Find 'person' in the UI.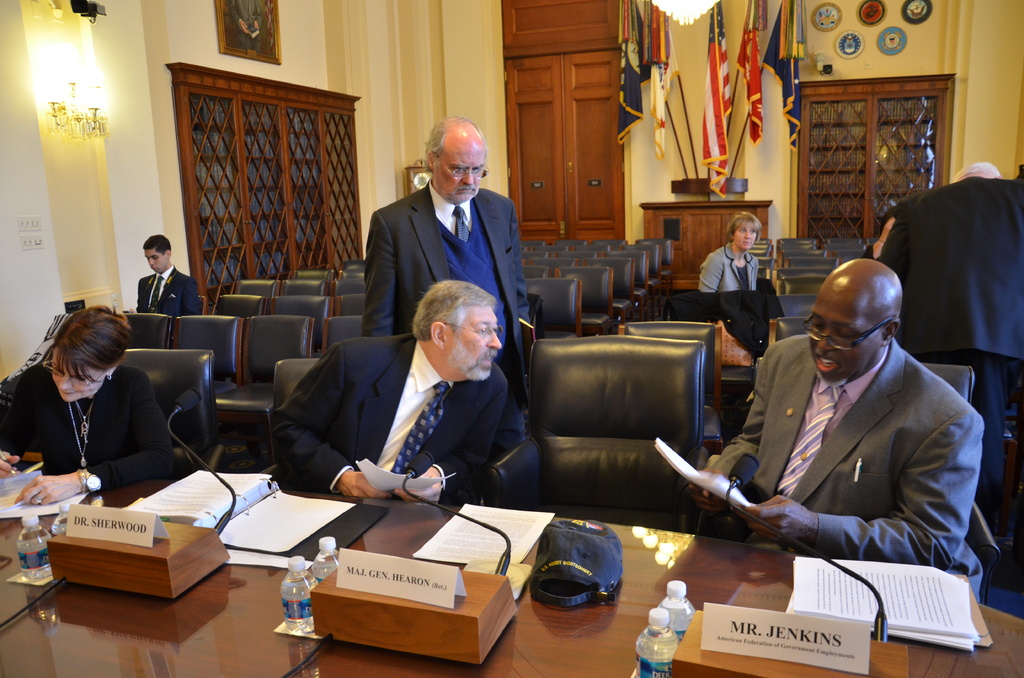
UI element at [876, 162, 1020, 517].
